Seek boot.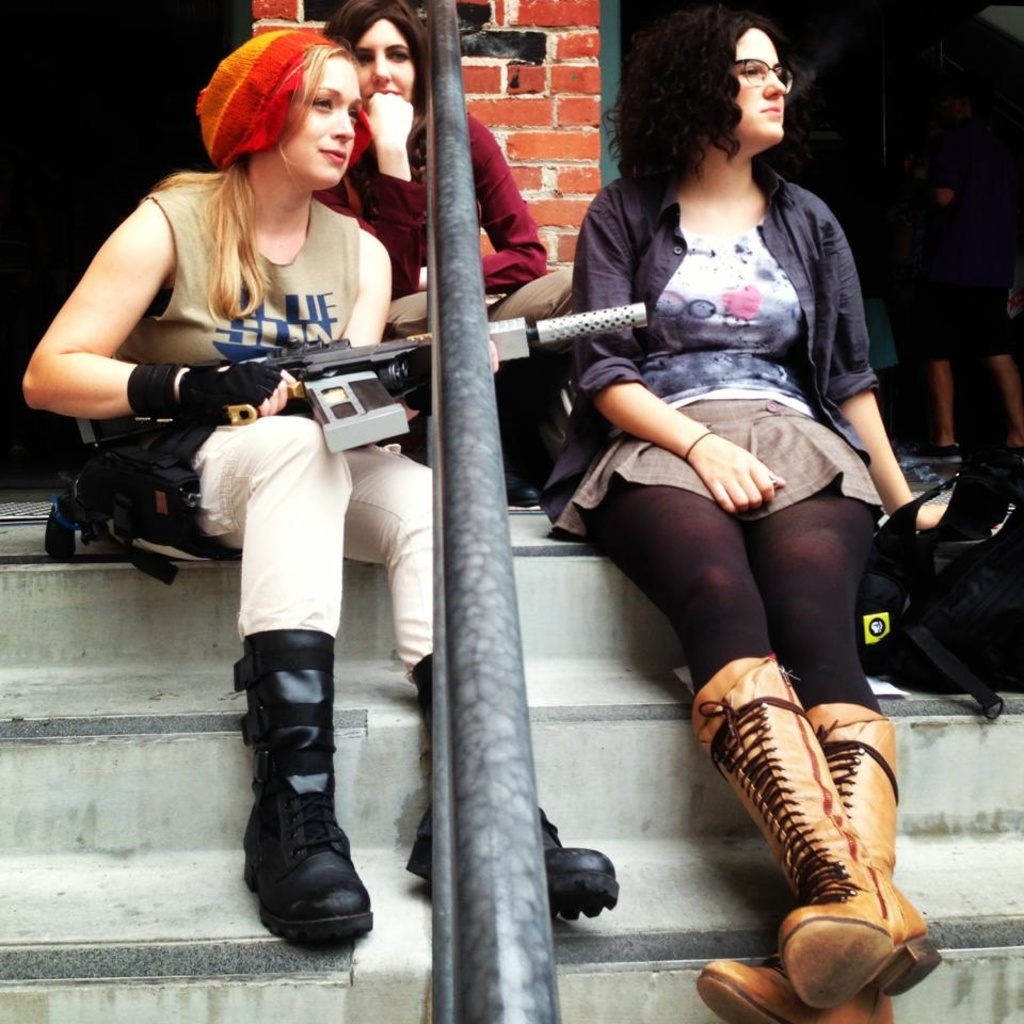
<region>401, 654, 628, 929</region>.
